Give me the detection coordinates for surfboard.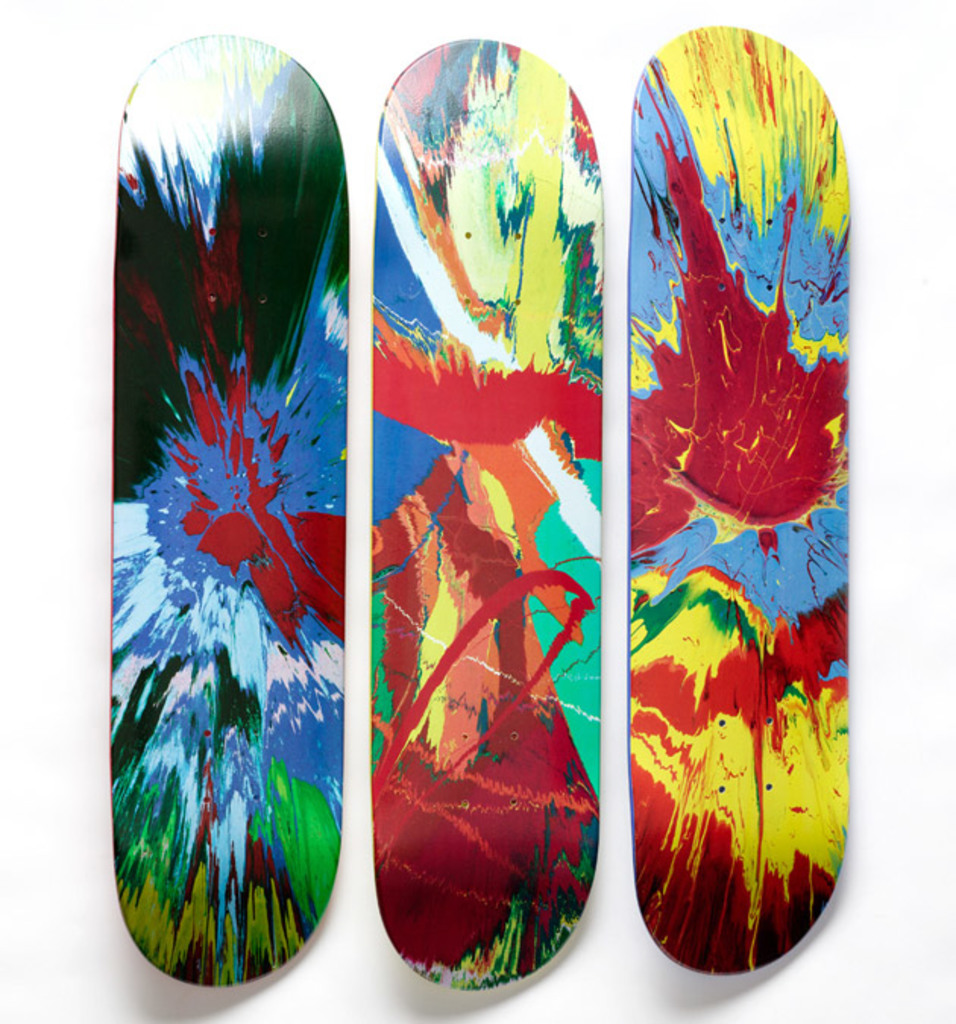
{"x1": 364, "y1": 27, "x2": 609, "y2": 992}.
